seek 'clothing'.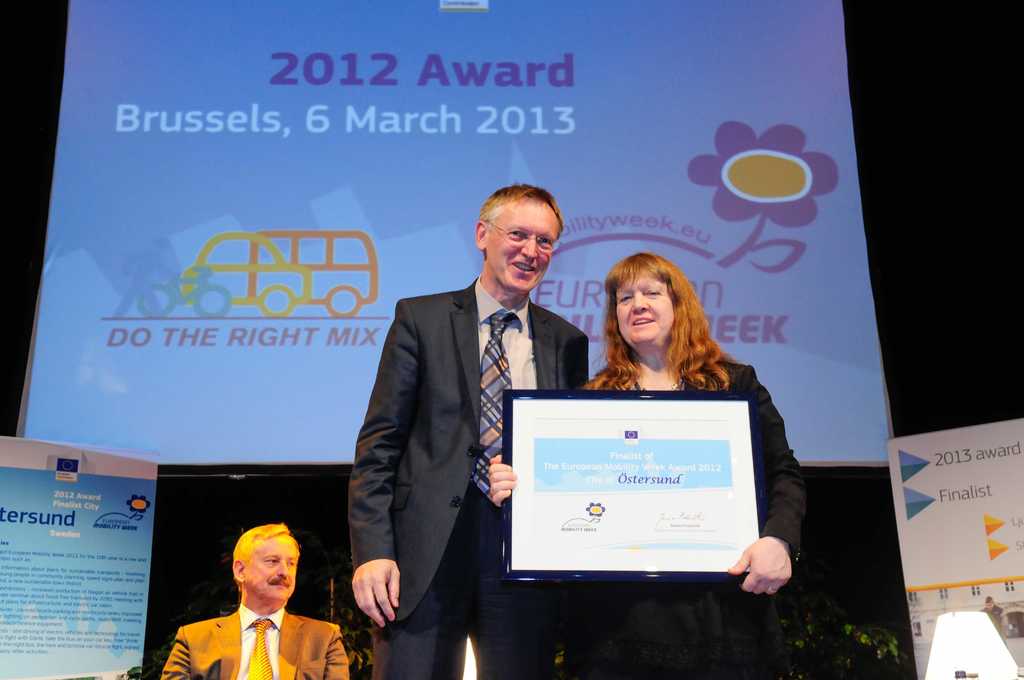
349:282:588:679.
